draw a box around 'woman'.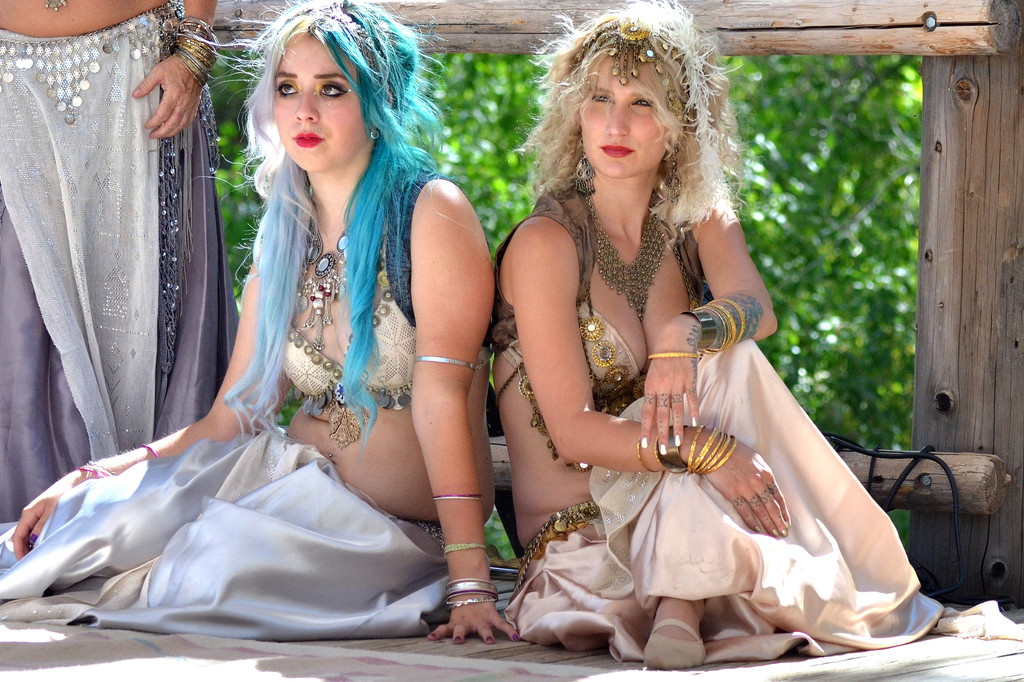
bbox=[0, 0, 529, 645].
